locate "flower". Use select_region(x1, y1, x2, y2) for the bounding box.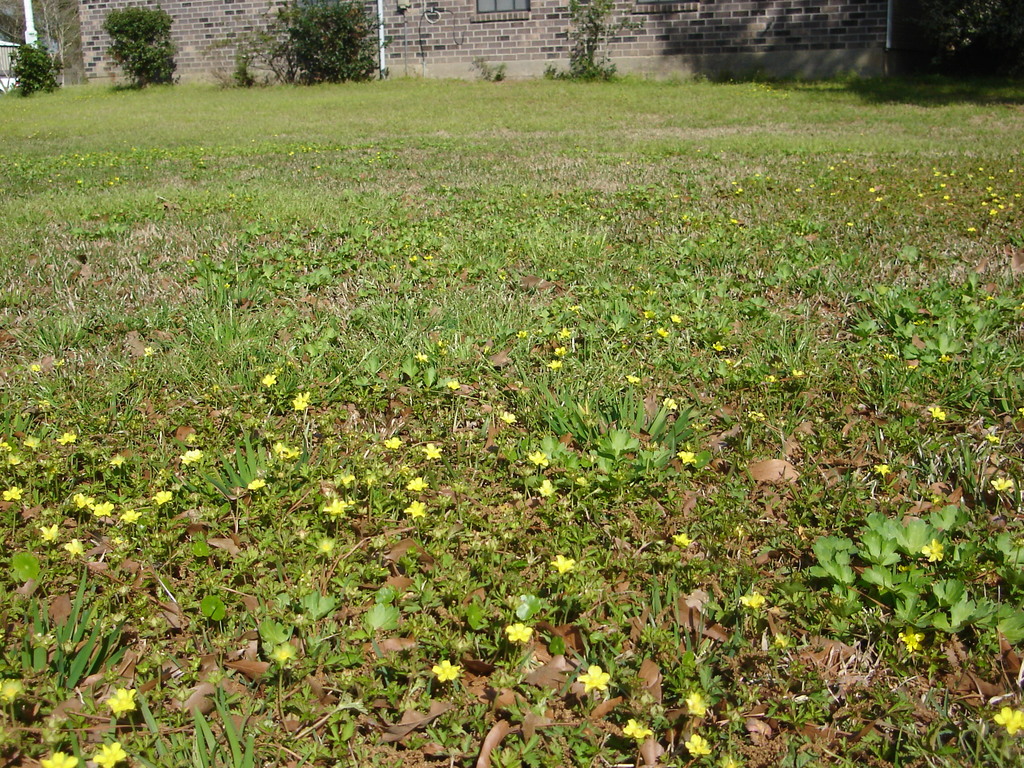
select_region(38, 524, 61, 544).
